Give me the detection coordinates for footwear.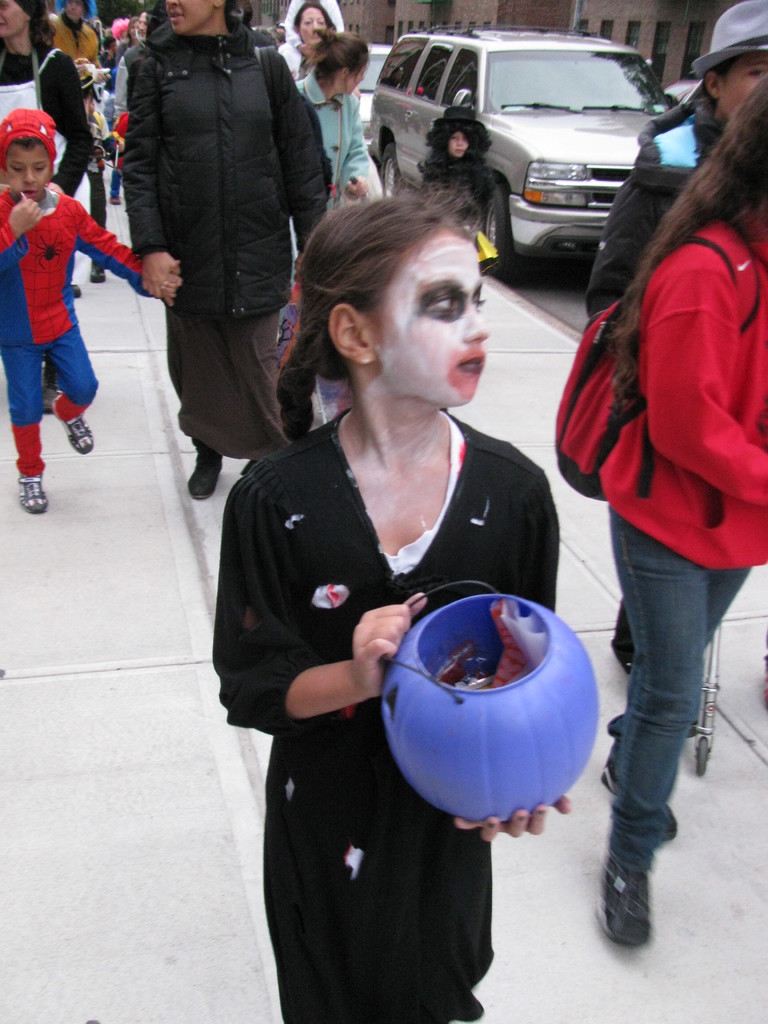
select_region(65, 414, 96, 452).
